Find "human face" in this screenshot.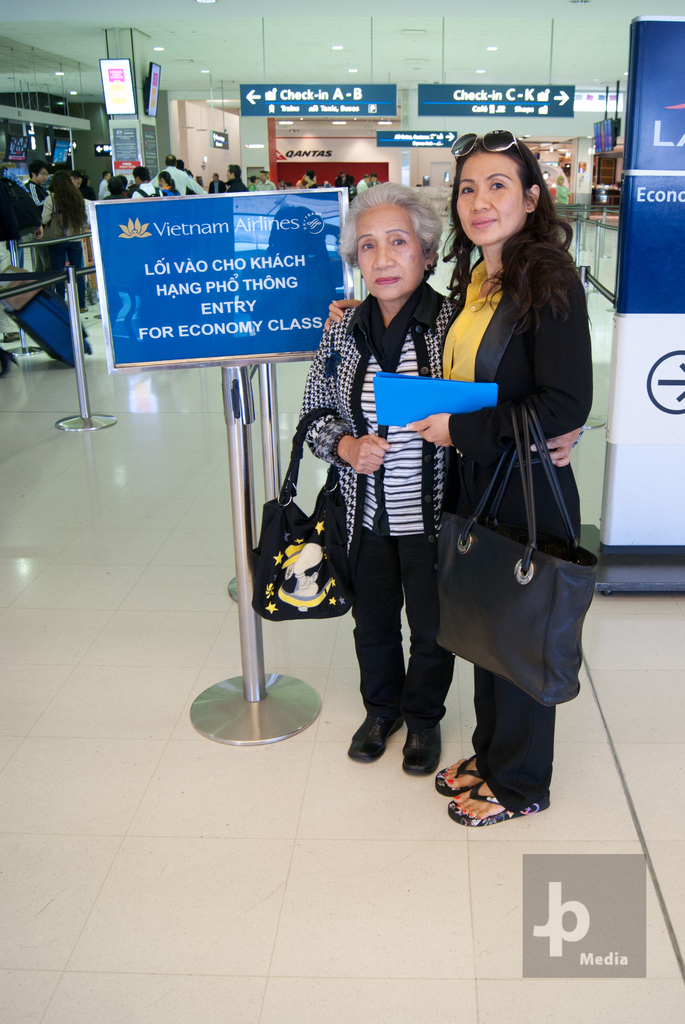
The bounding box for "human face" is <bbox>257, 173, 265, 182</bbox>.
